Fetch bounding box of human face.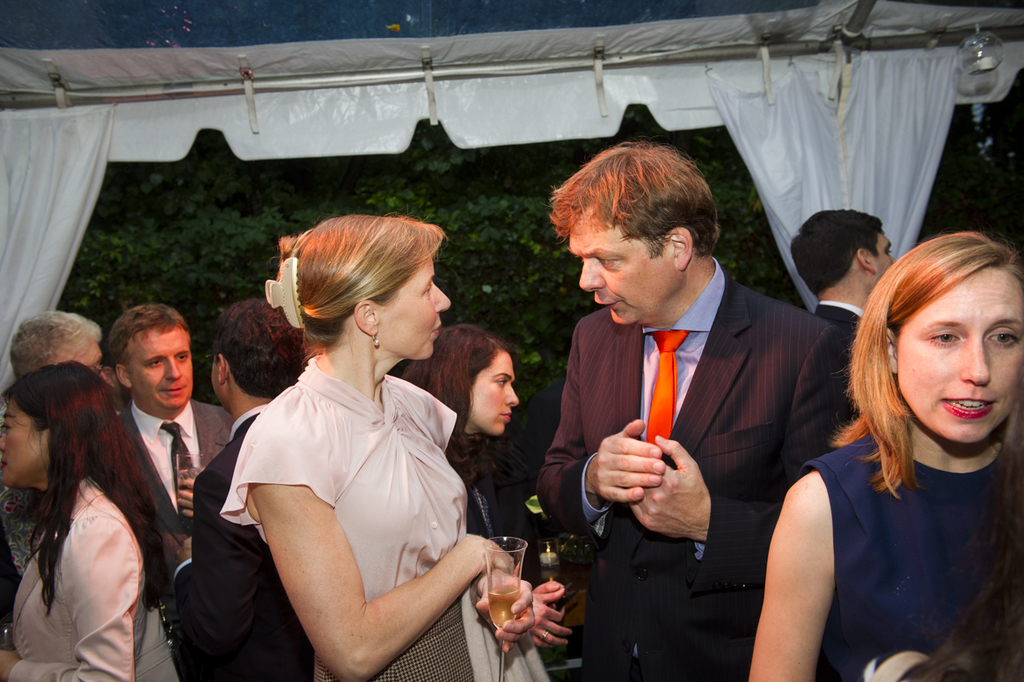
Bbox: bbox=[133, 325, 191, 408].
